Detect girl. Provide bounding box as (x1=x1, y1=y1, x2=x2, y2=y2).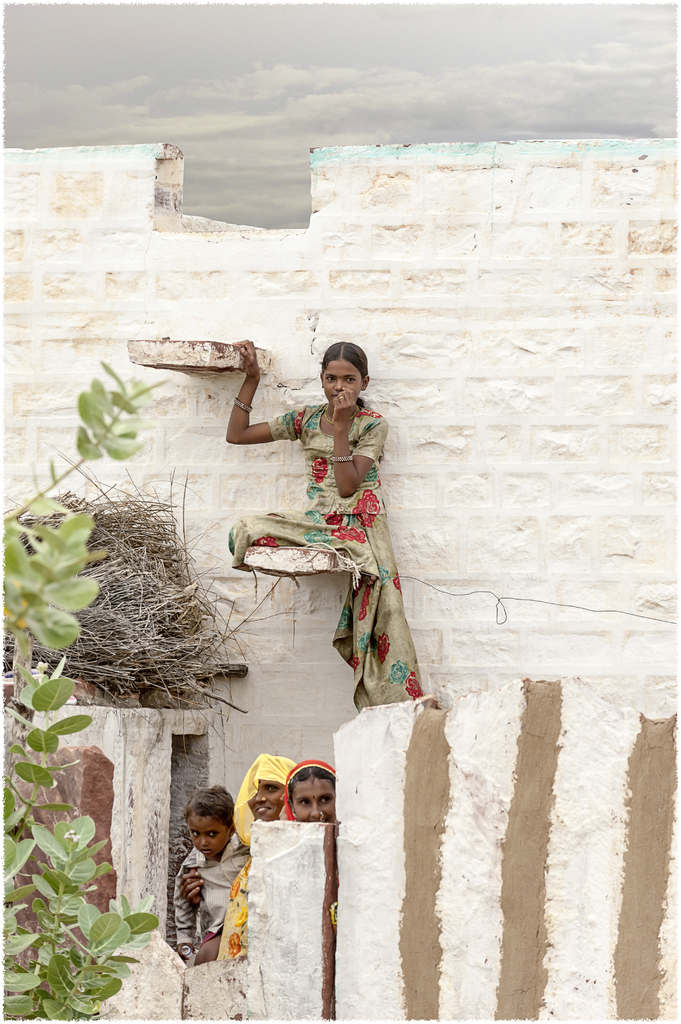
(x1=173, y1=788, x2=246, y2=968).
